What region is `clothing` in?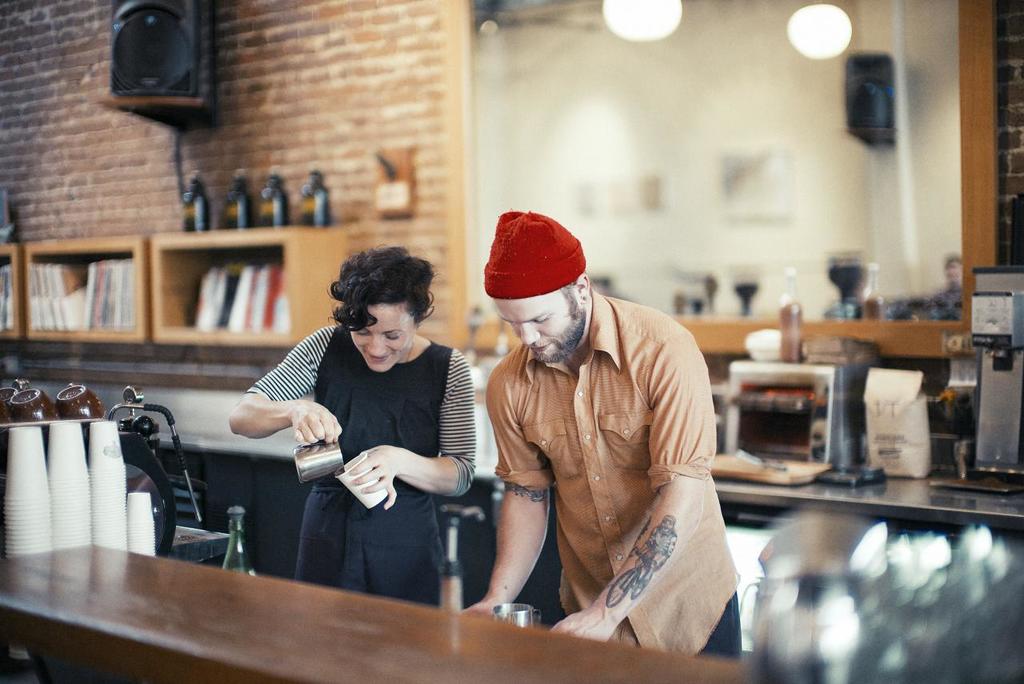
box=[468, 275, 731, 650].
